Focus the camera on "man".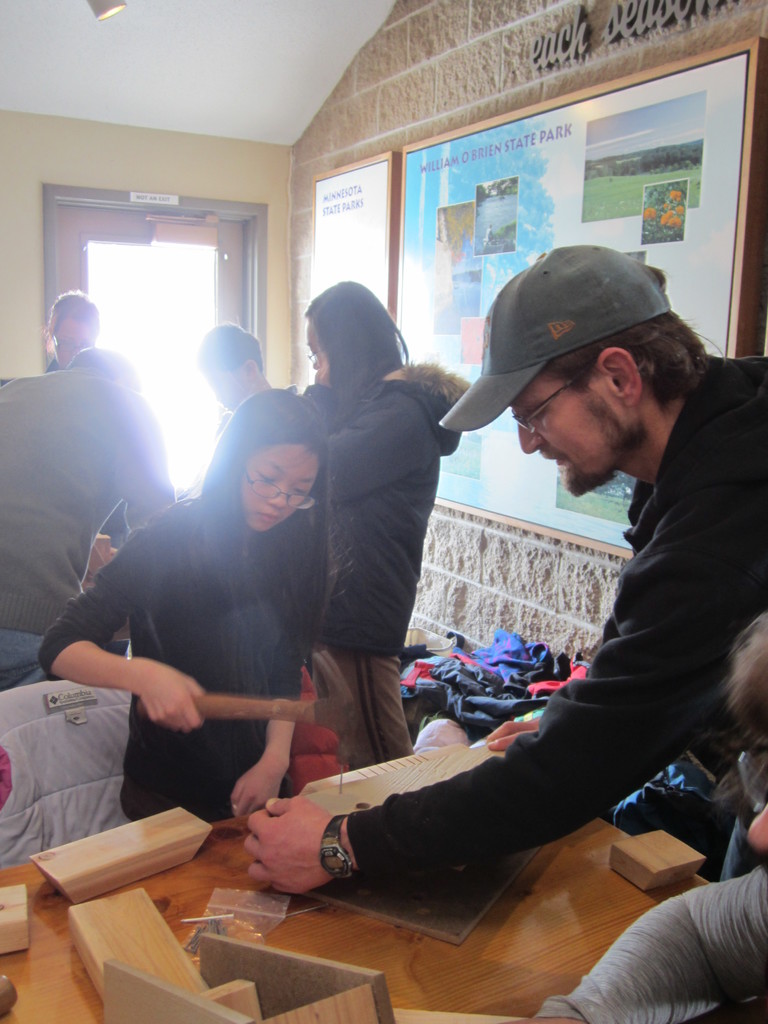
Focus region: [366, 293, 767, 904].
